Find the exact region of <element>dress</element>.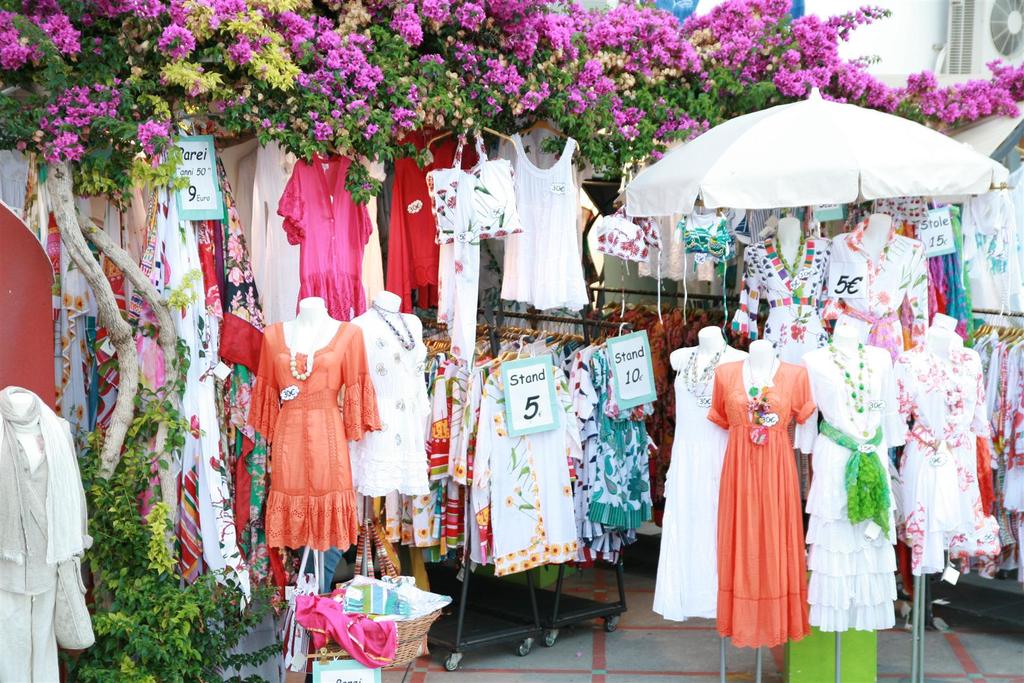
Exact region: bbox=[655, 335, 723, 626].
